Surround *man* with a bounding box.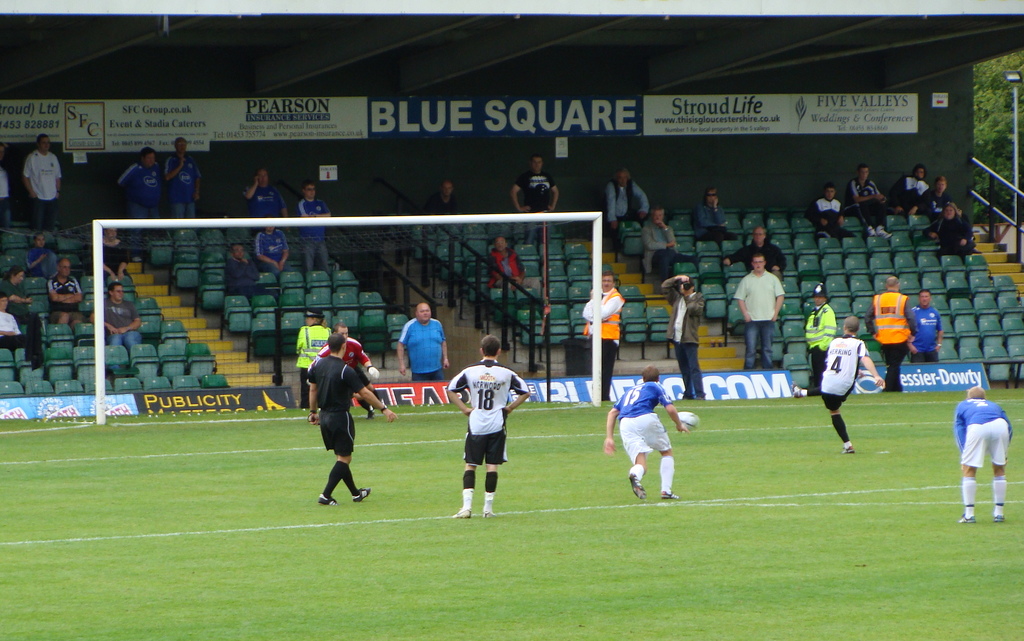
Rect(808, 181, 853, 243).
